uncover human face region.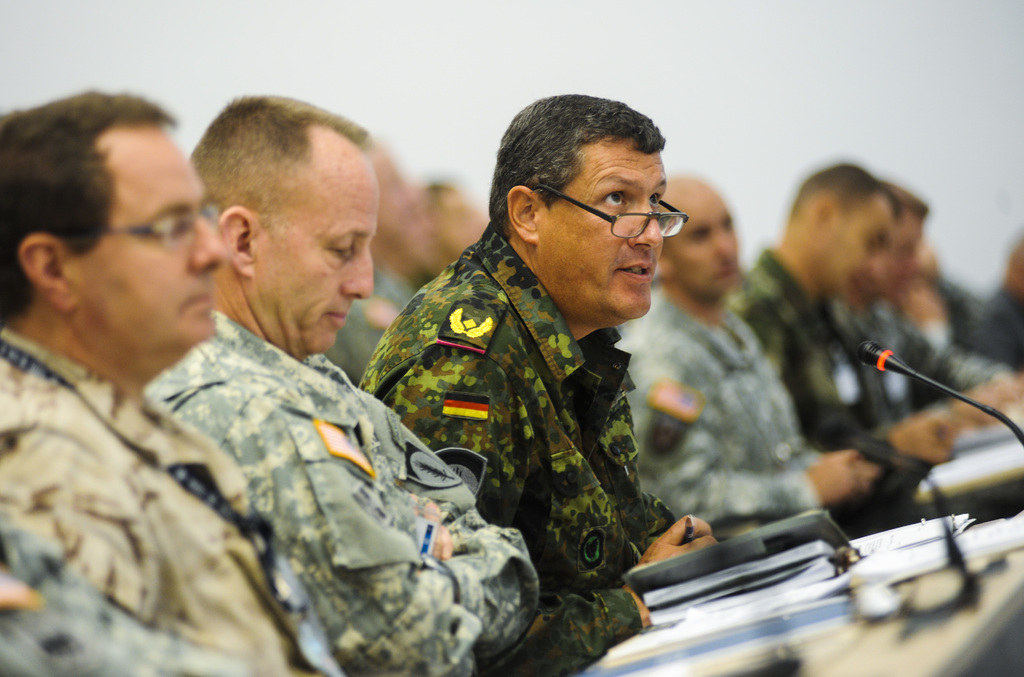
Uncovered: 813,188,892,293.
